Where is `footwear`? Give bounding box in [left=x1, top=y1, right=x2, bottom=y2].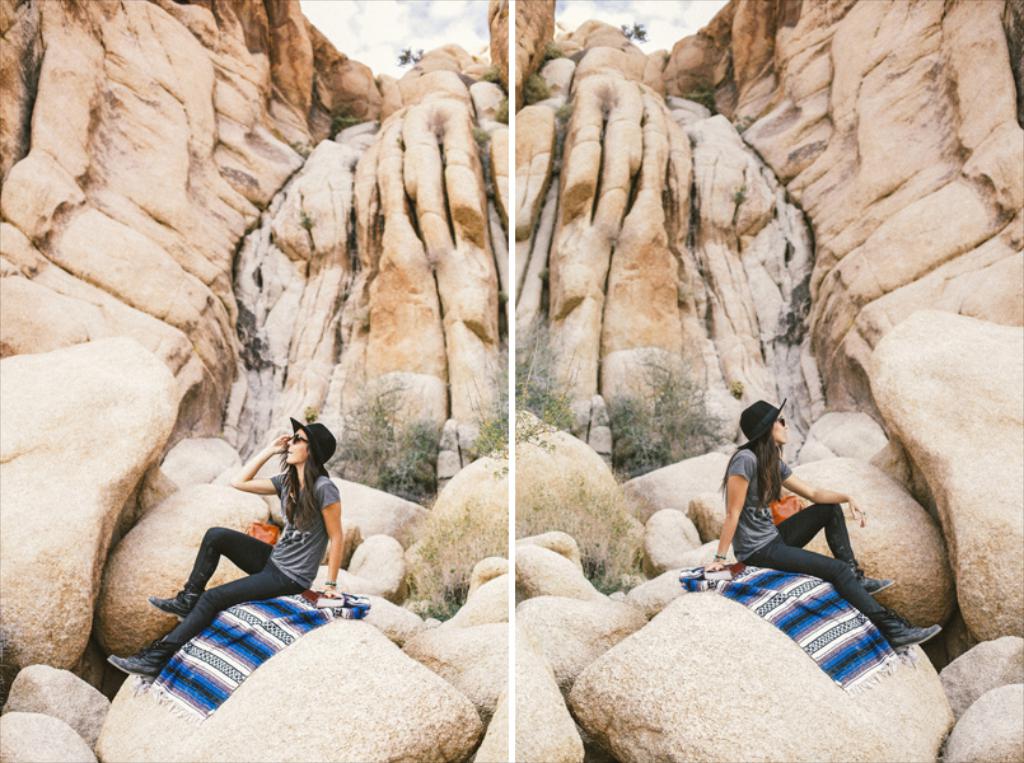
[left=153, top=584, right=190, bottom=622].
